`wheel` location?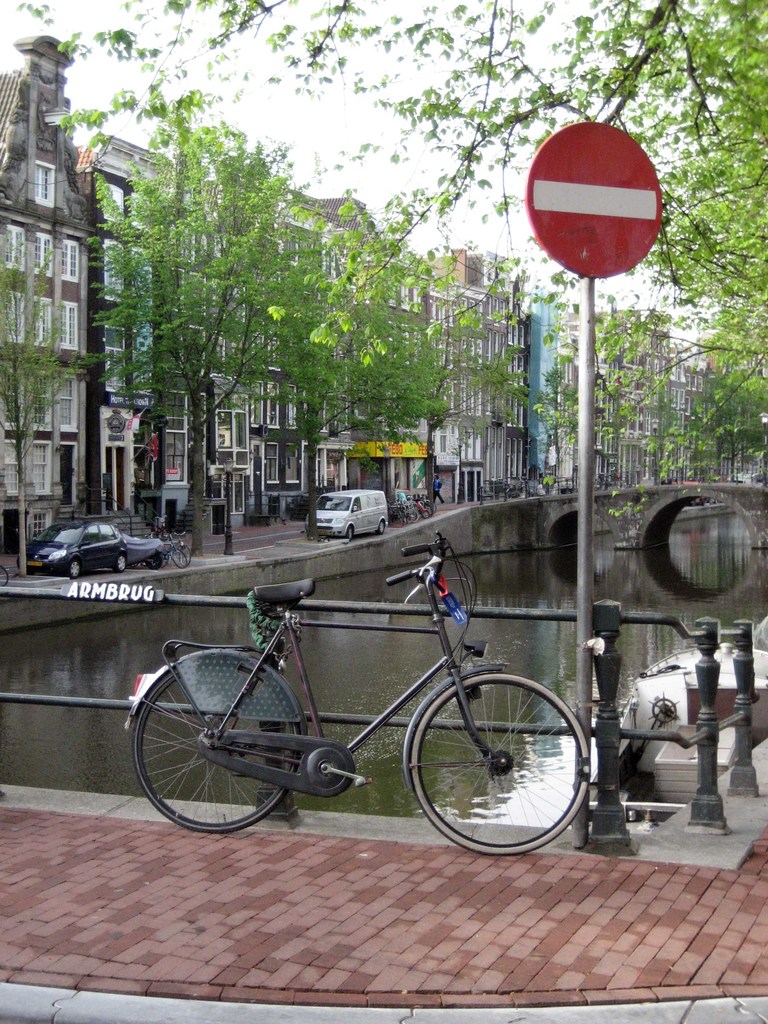
Rect(147, 555, 159, 569)
